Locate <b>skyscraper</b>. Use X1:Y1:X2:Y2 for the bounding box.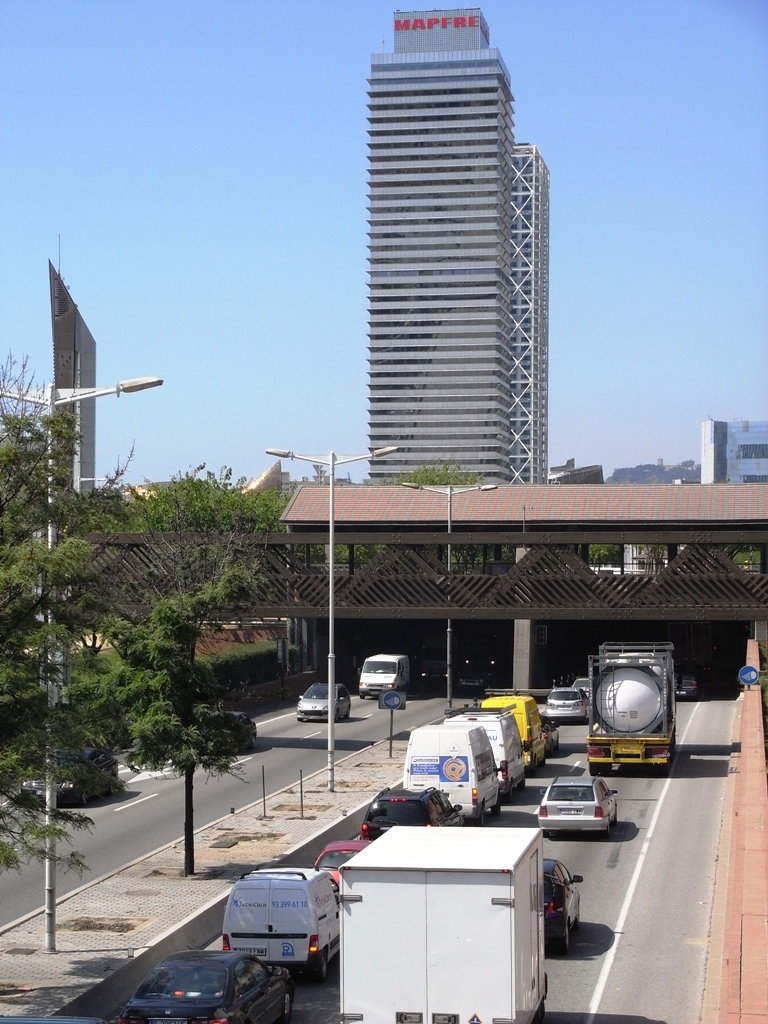
368:9:513:488.
